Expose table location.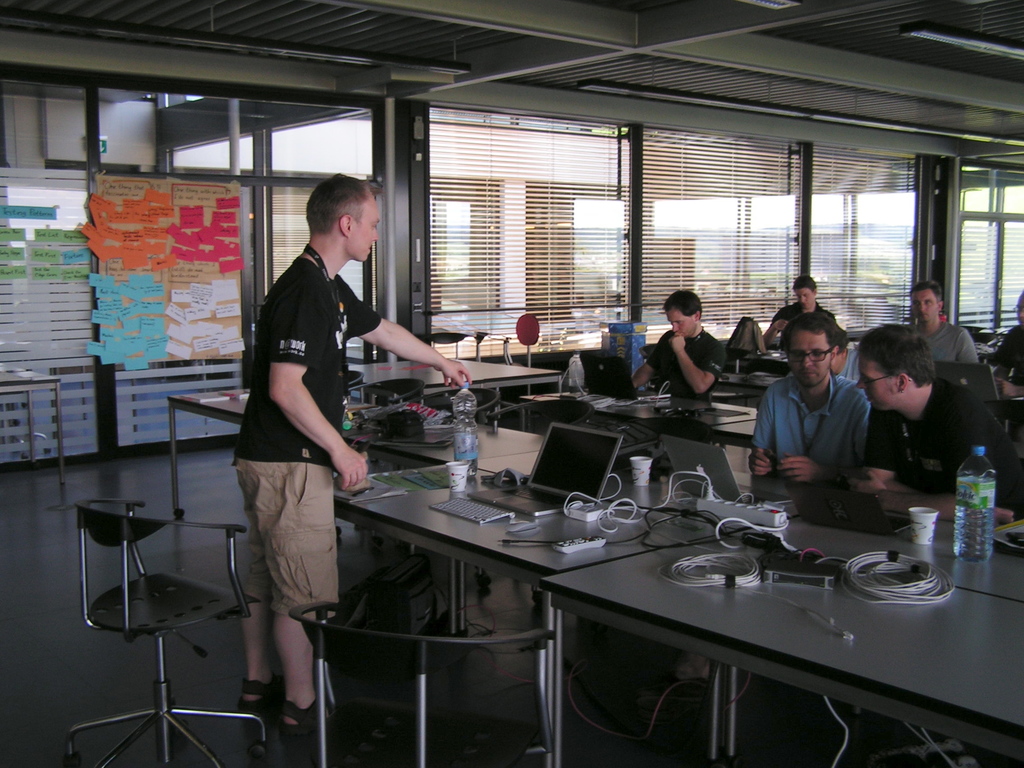
Exposed at box=[525, 377, 768, 450].
